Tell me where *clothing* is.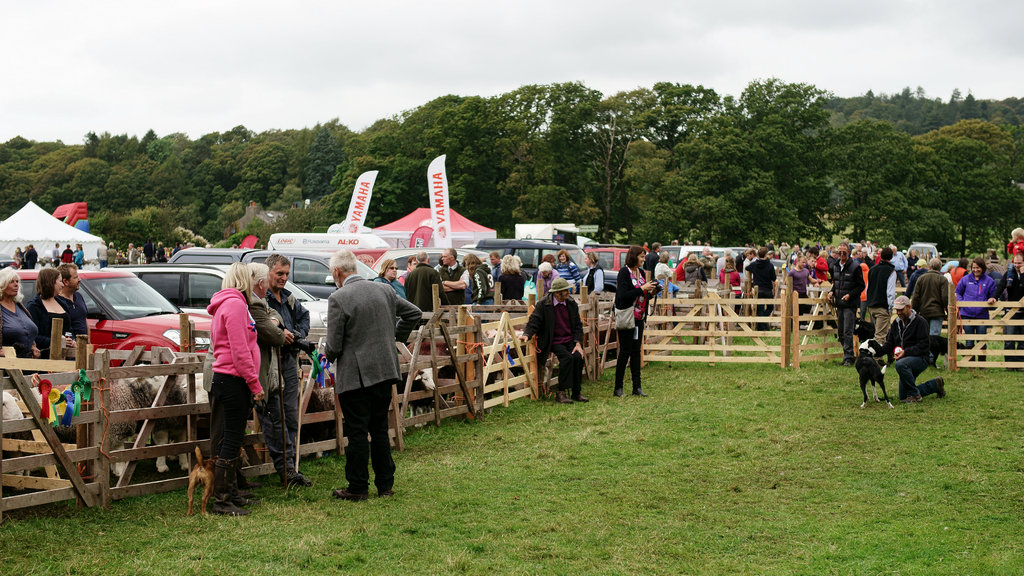
*clothing* is at x1=404, y1=257, x2=607, y2=305.
